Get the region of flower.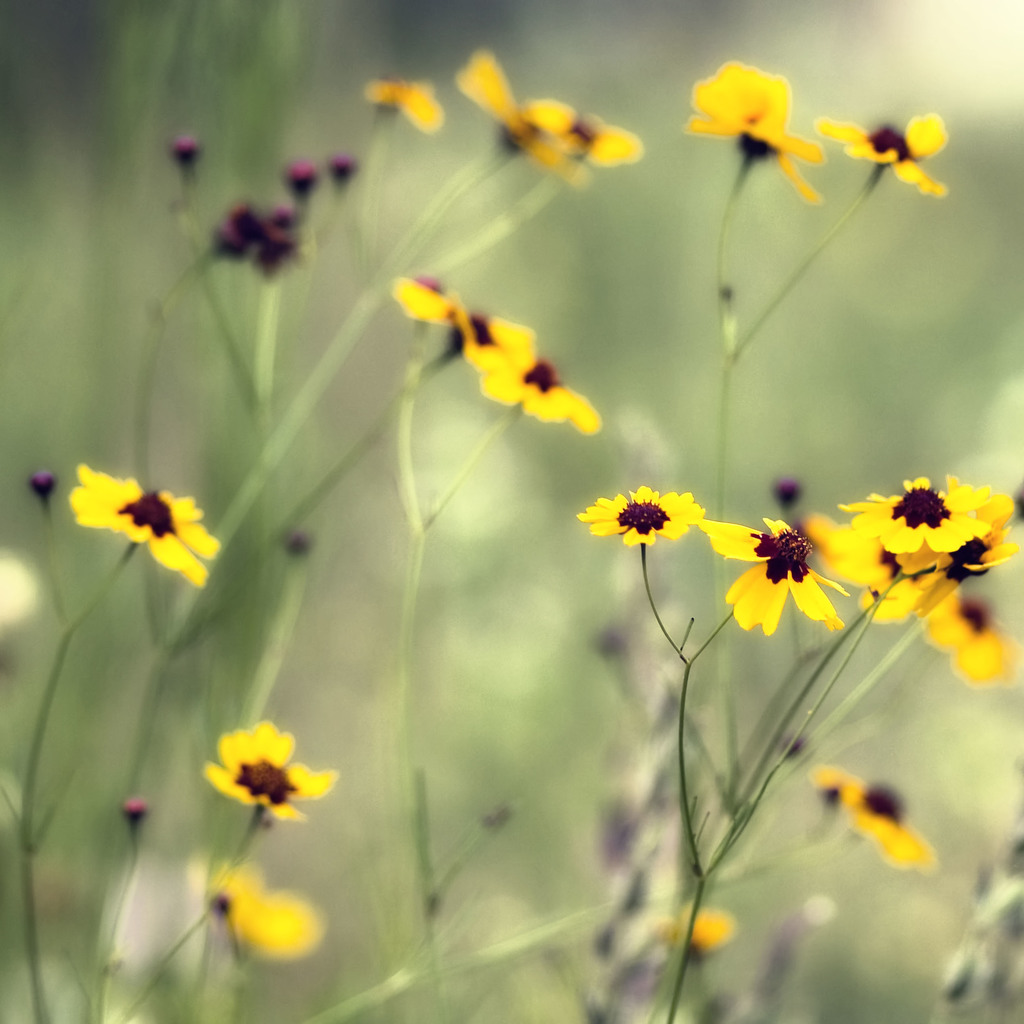
bbox(196, 720, 340, 838).
